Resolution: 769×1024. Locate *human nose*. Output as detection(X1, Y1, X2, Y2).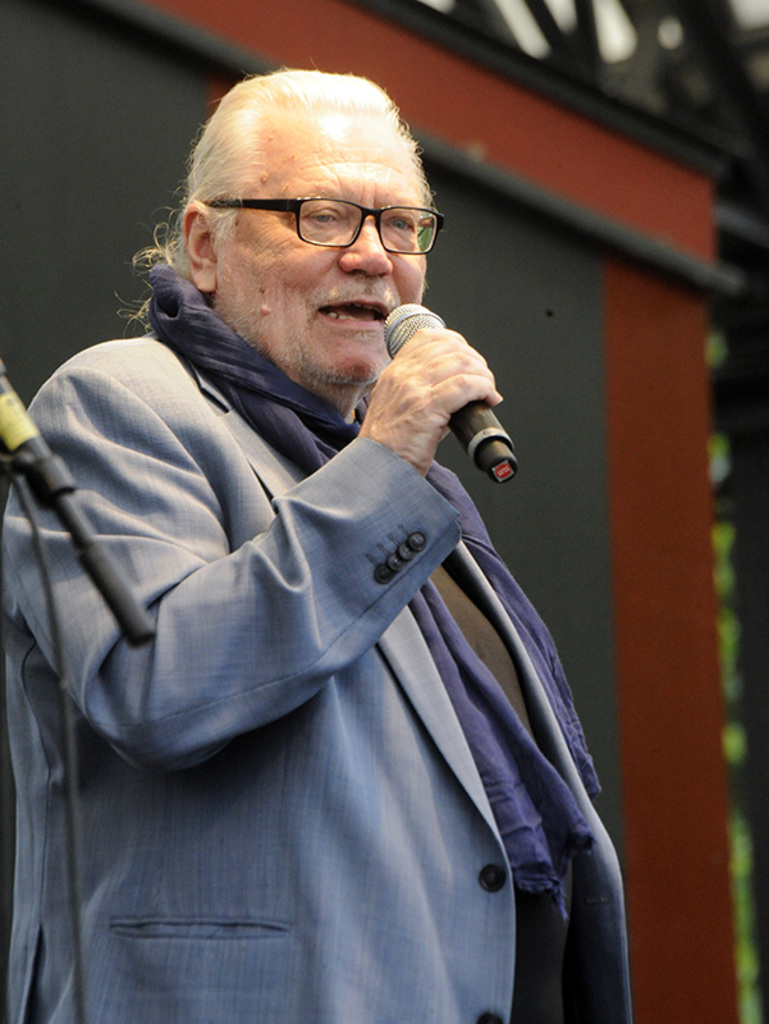
detection(338, 206, 392, 271).
